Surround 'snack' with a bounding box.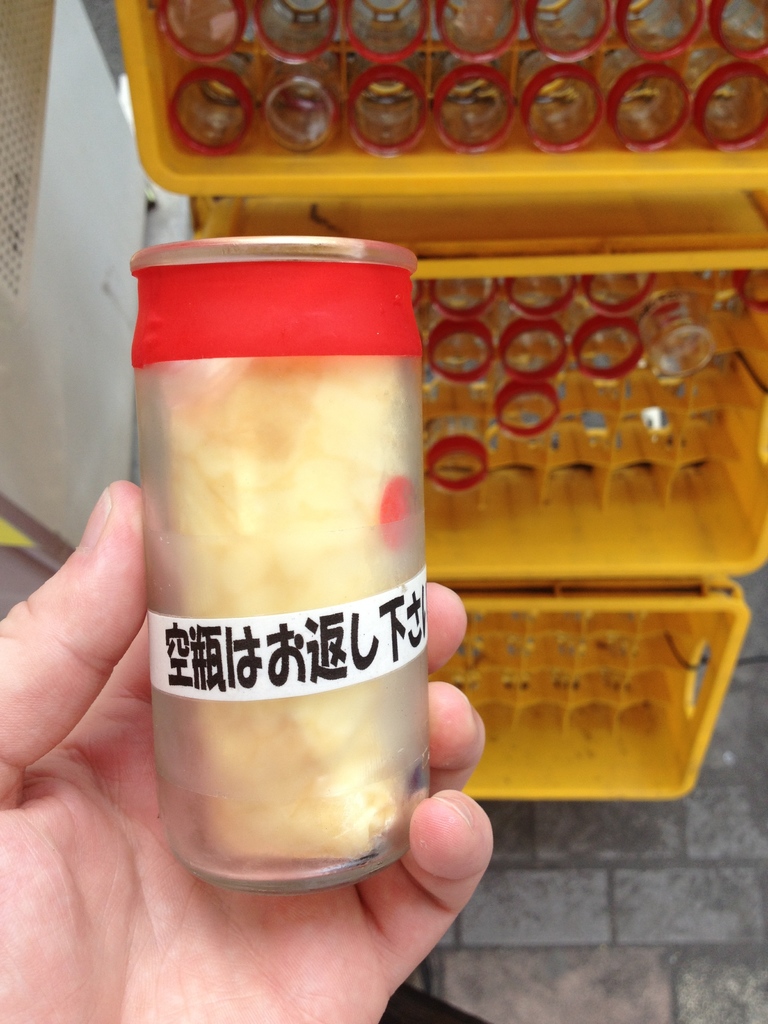
147, 284, 452, 874.
